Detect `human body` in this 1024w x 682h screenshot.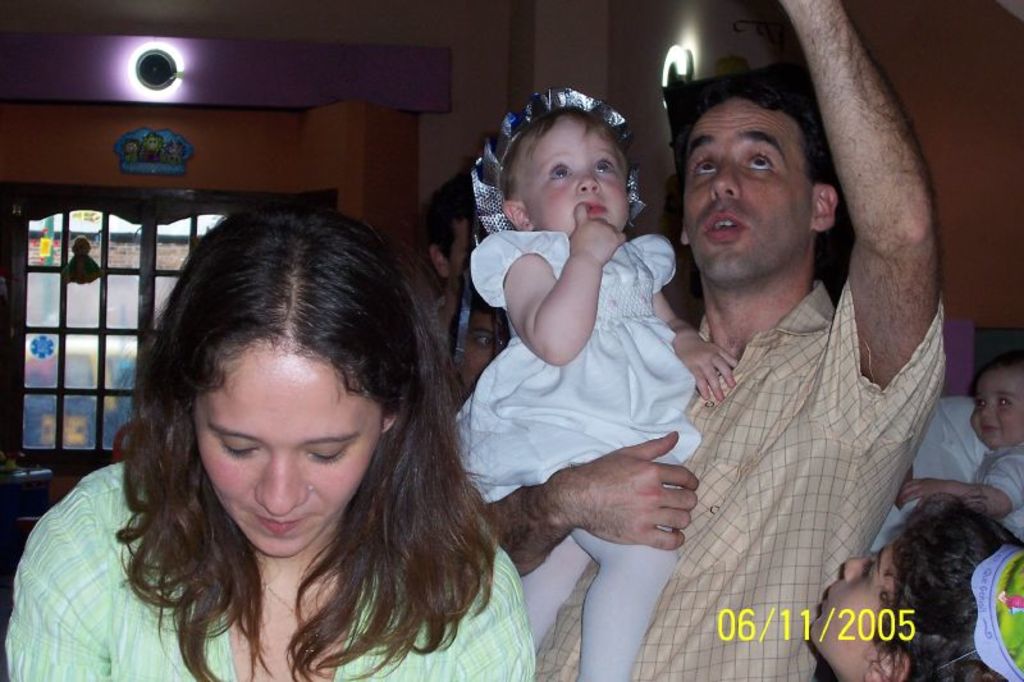
Detection: l=489, t=0, r=943, b=681.
